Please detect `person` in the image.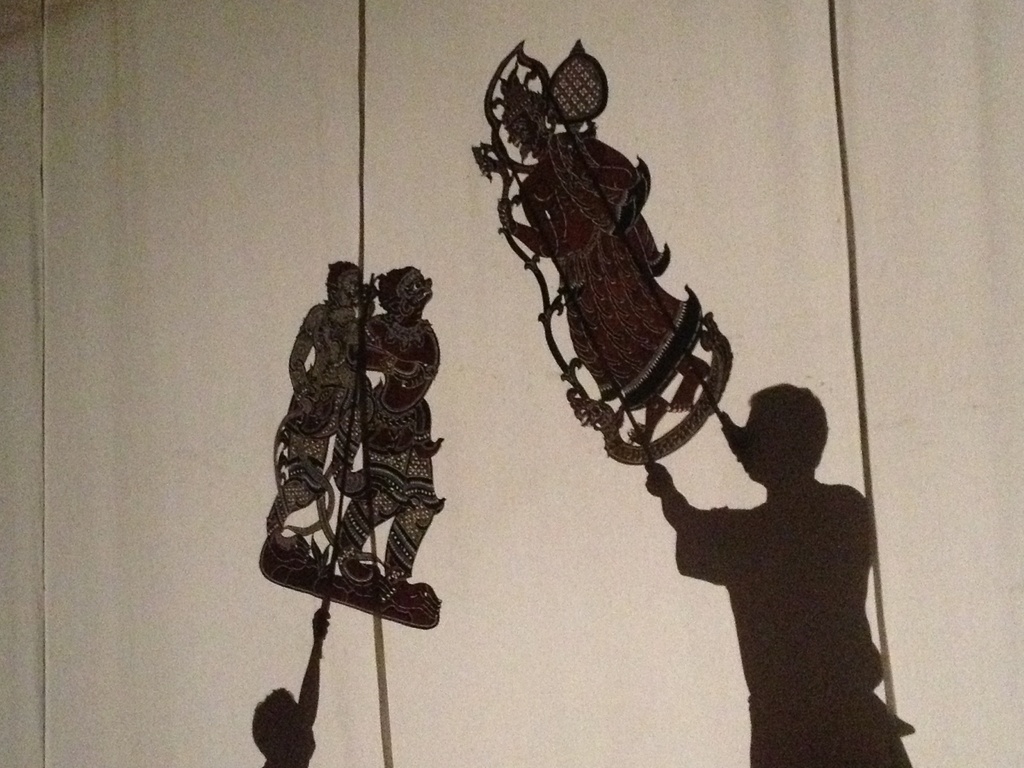
pyautogui.locateOnScreen(260, 257, 371, 555).
